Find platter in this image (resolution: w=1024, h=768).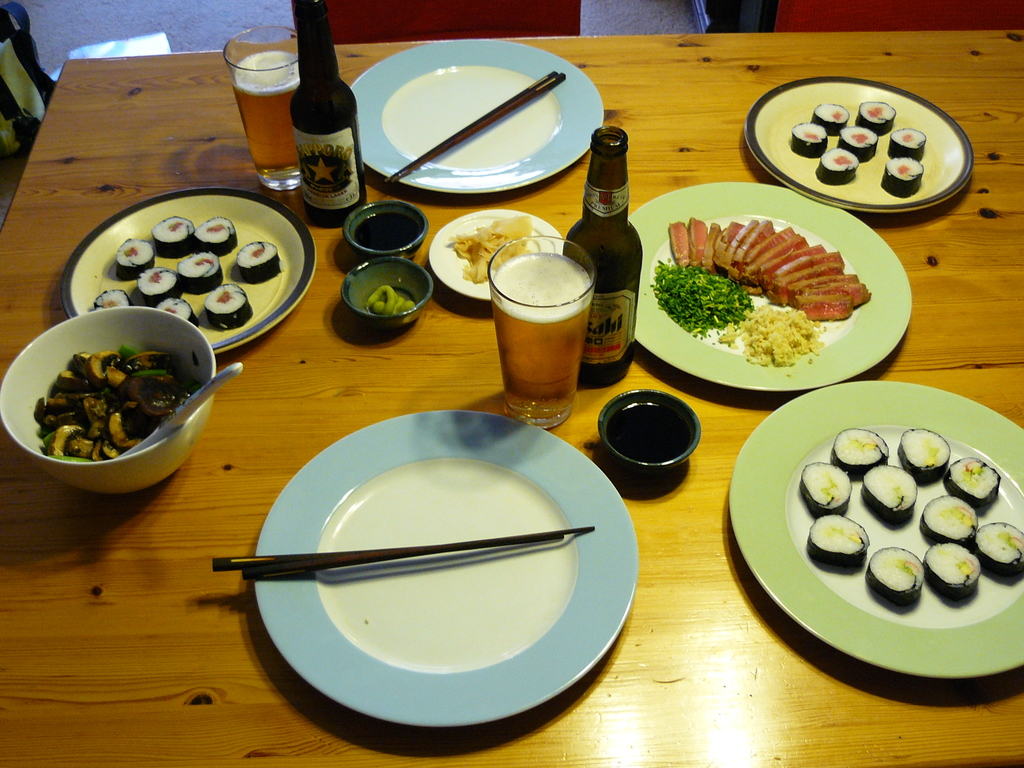
pyautogui.locateOnScreen(731, 378, 1023, 681).
